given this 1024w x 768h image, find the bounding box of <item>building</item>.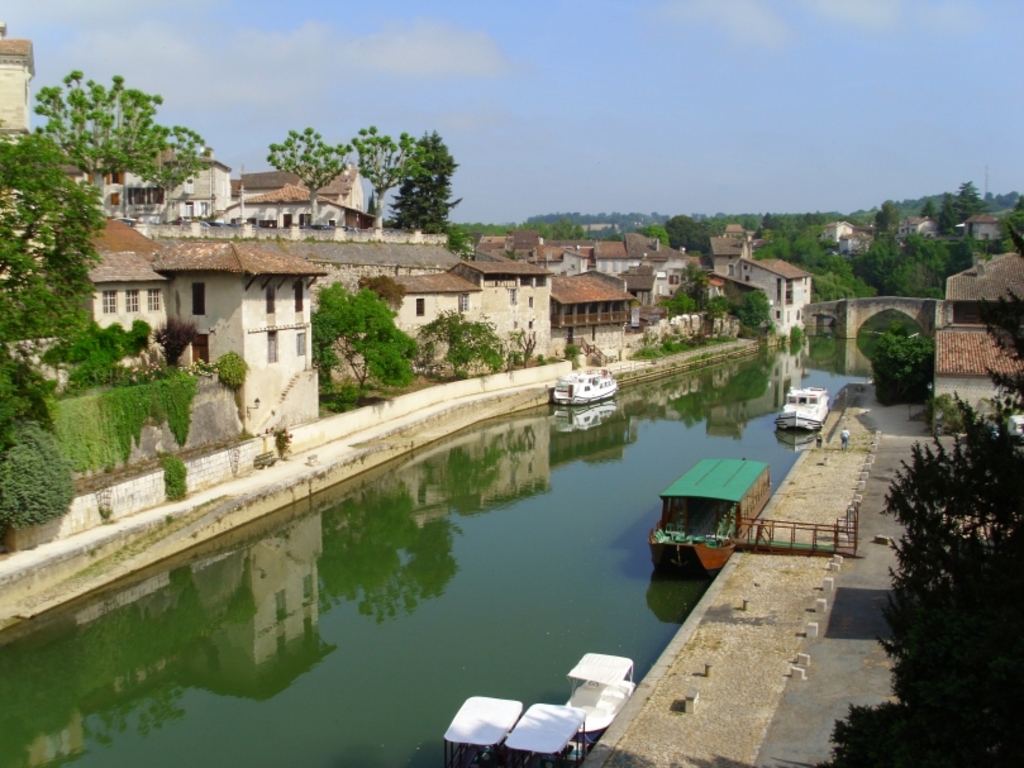
left=816, top=215, right=859, bottom=248.
